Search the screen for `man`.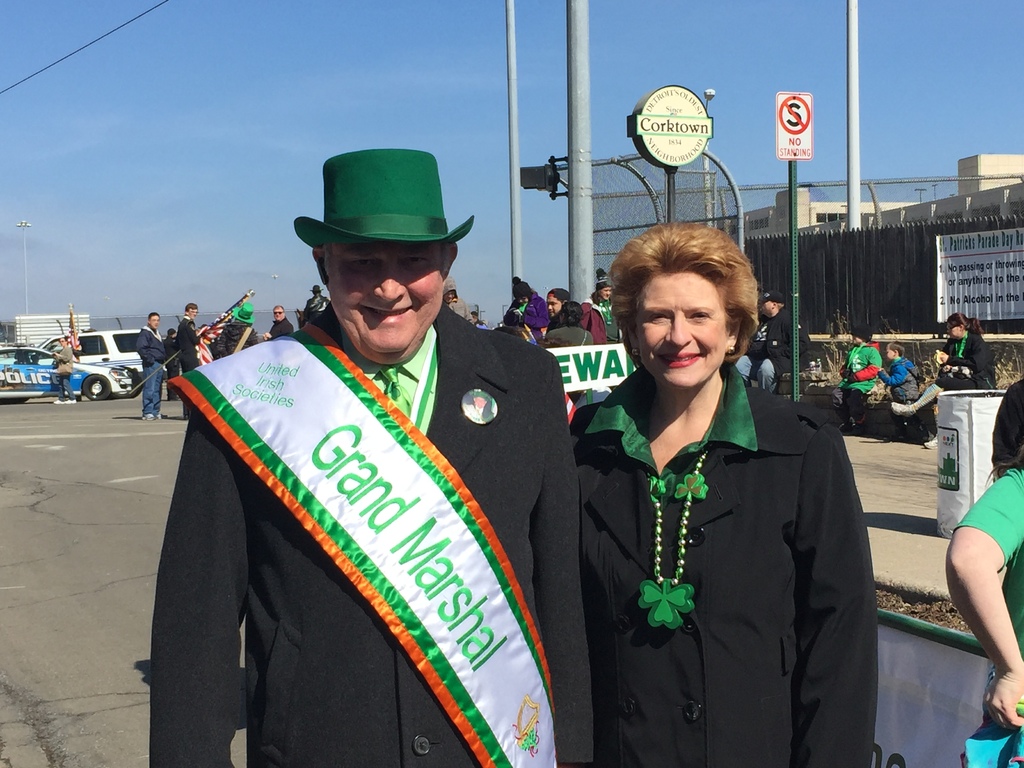
Found at box(260, 305, 293, 341).
